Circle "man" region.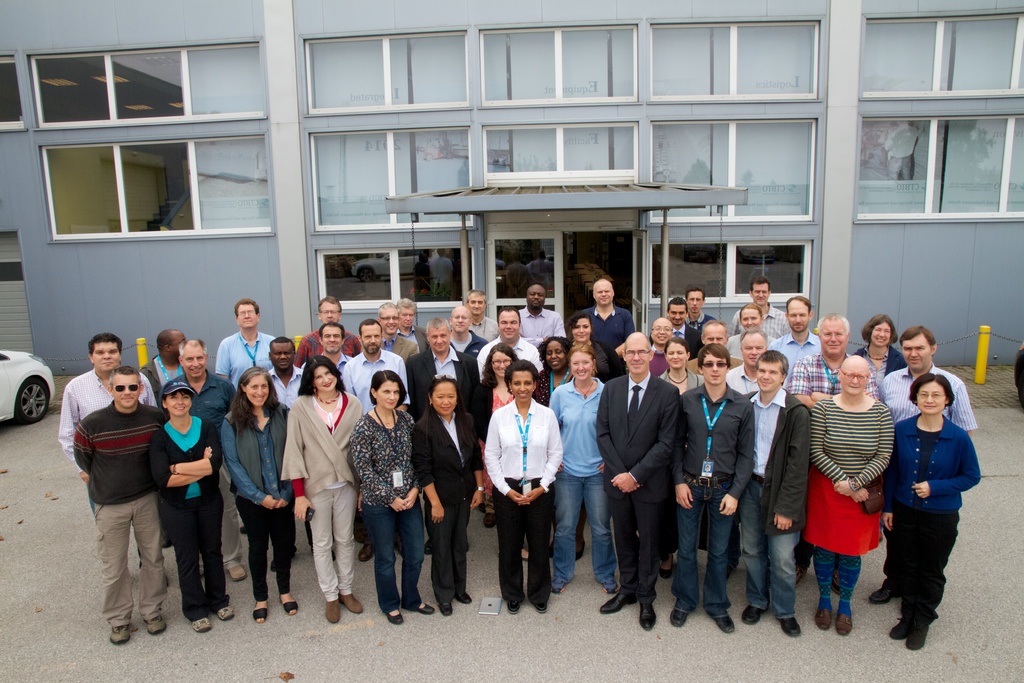
Region: box(478, 306, 544, 371).
